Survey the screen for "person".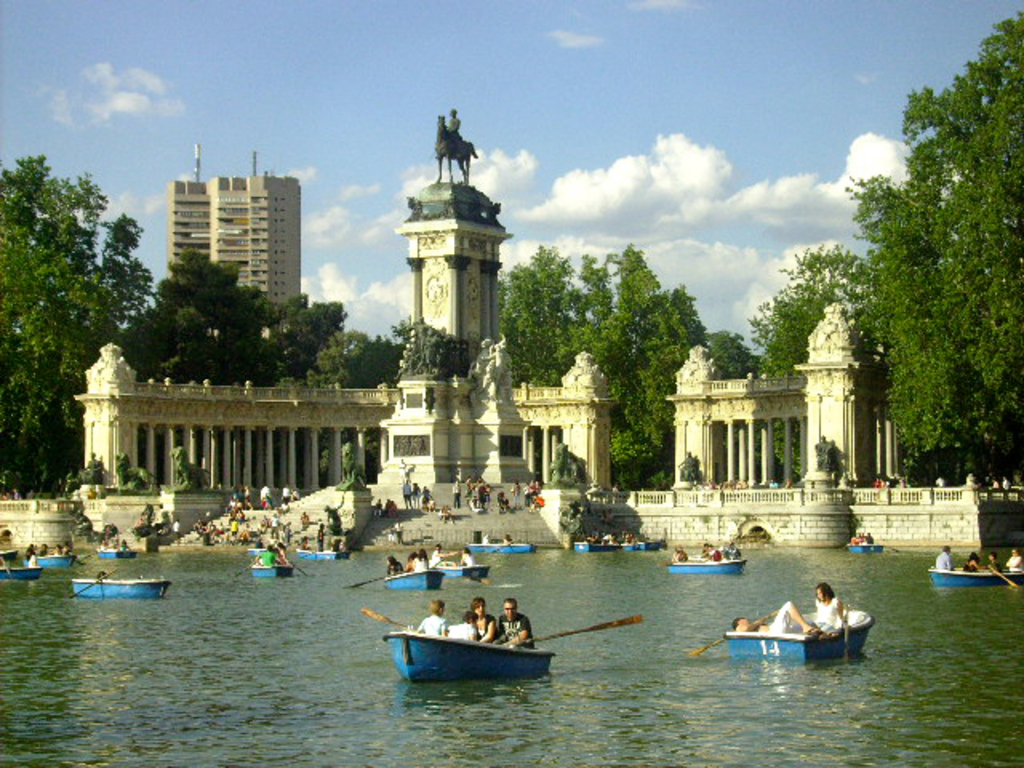
Survey found: crop(62, 542, 69, 555).
